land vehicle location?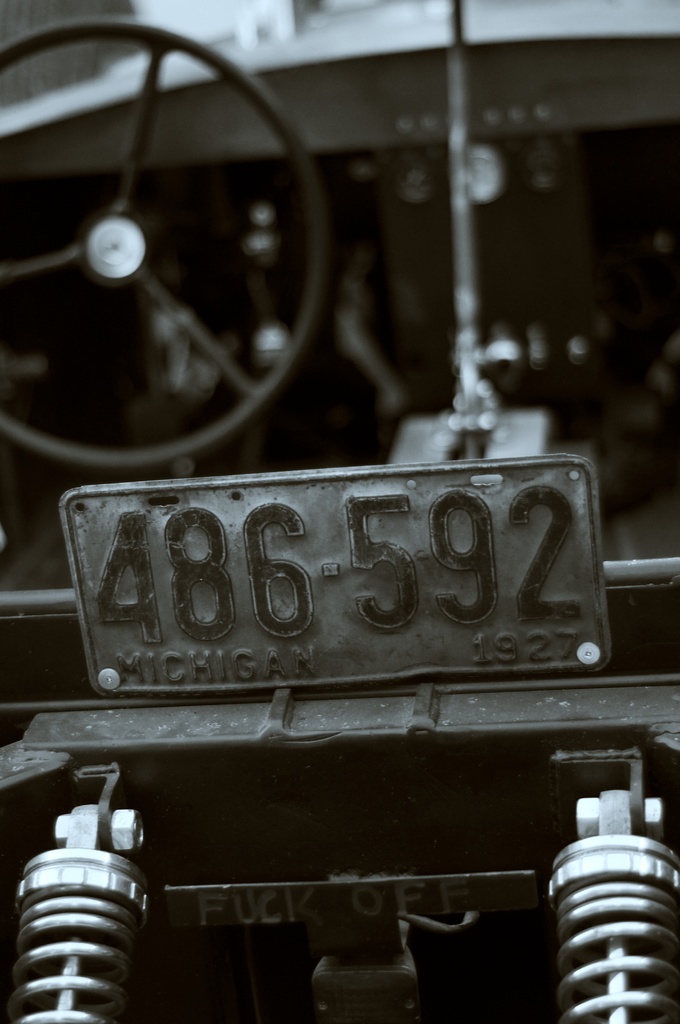
(0, 0, 679, 1023)
